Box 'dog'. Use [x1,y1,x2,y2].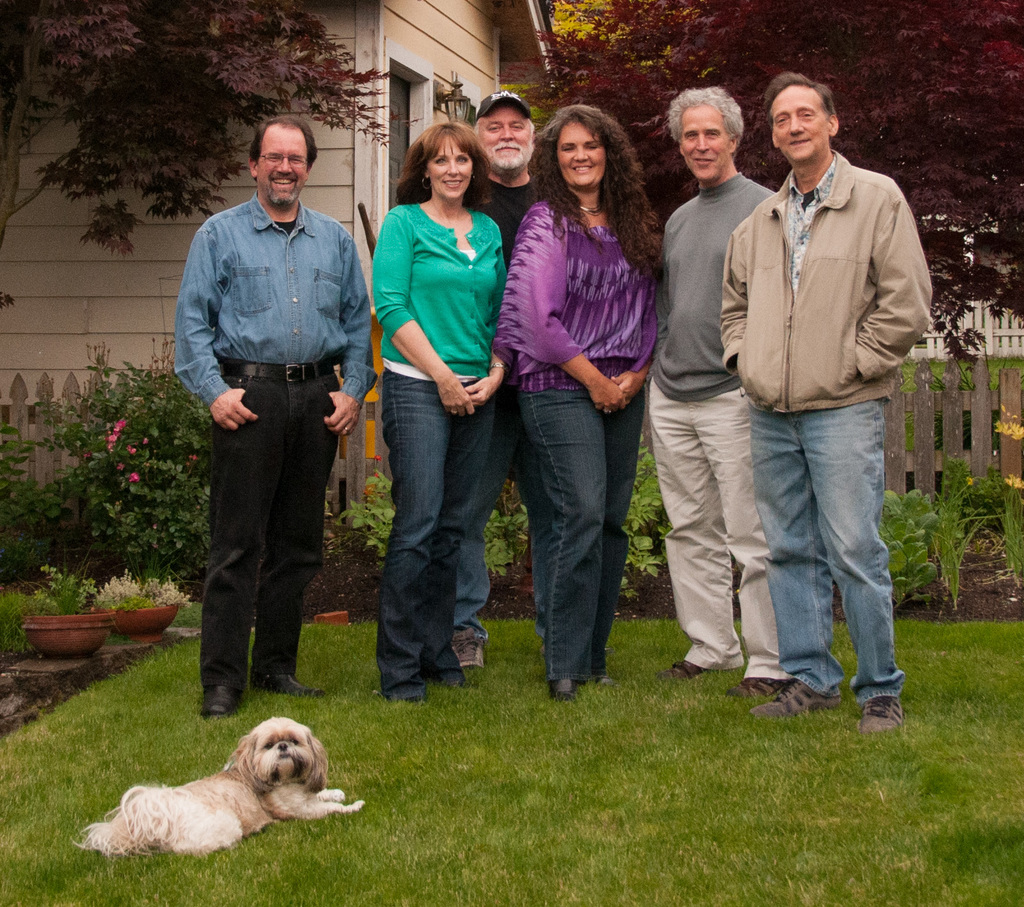
[71,716,364,859].
